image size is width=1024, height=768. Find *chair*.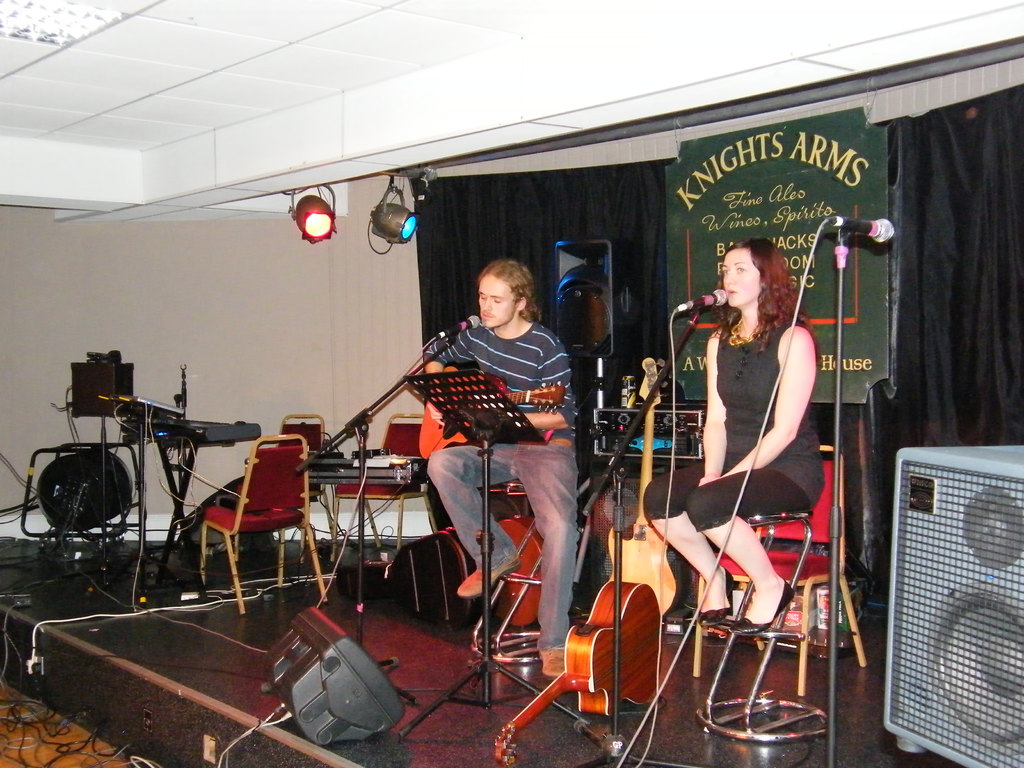
<box>272,413,340,556</box>.
